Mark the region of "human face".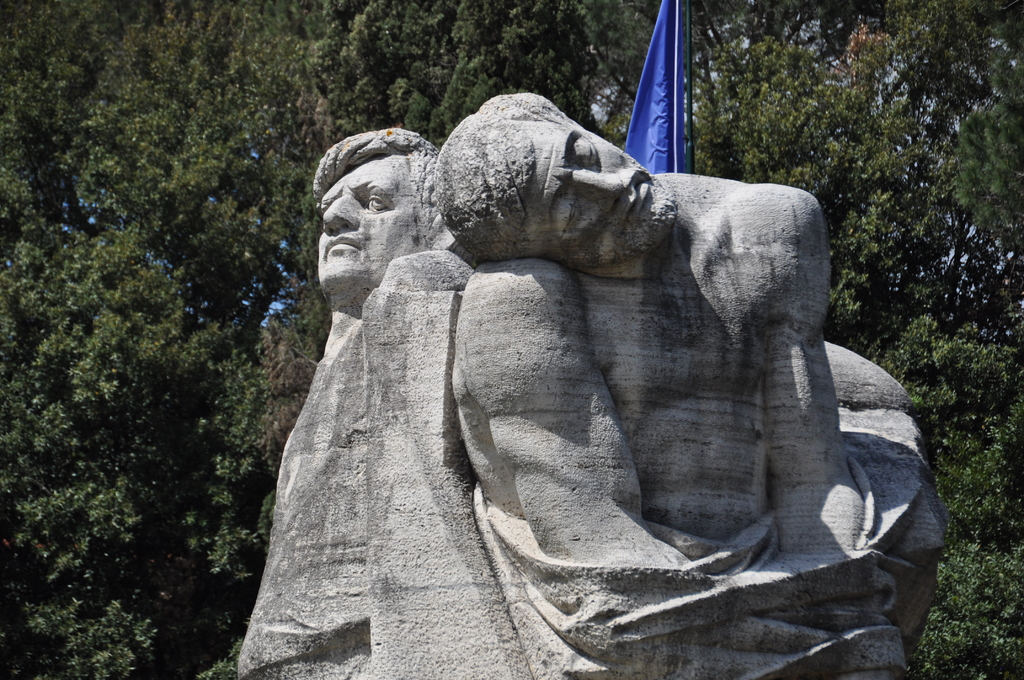
Region: BBox(318, 150, 420, 289).
